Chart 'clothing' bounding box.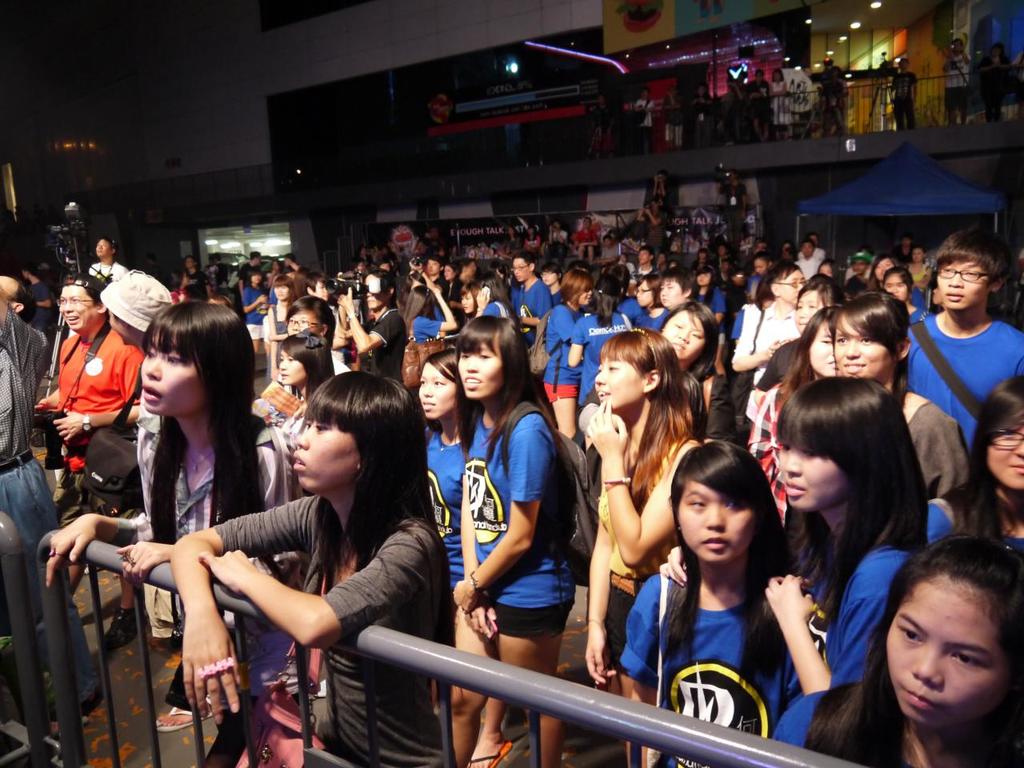
Charted: region(0, 306, 85, 718).
